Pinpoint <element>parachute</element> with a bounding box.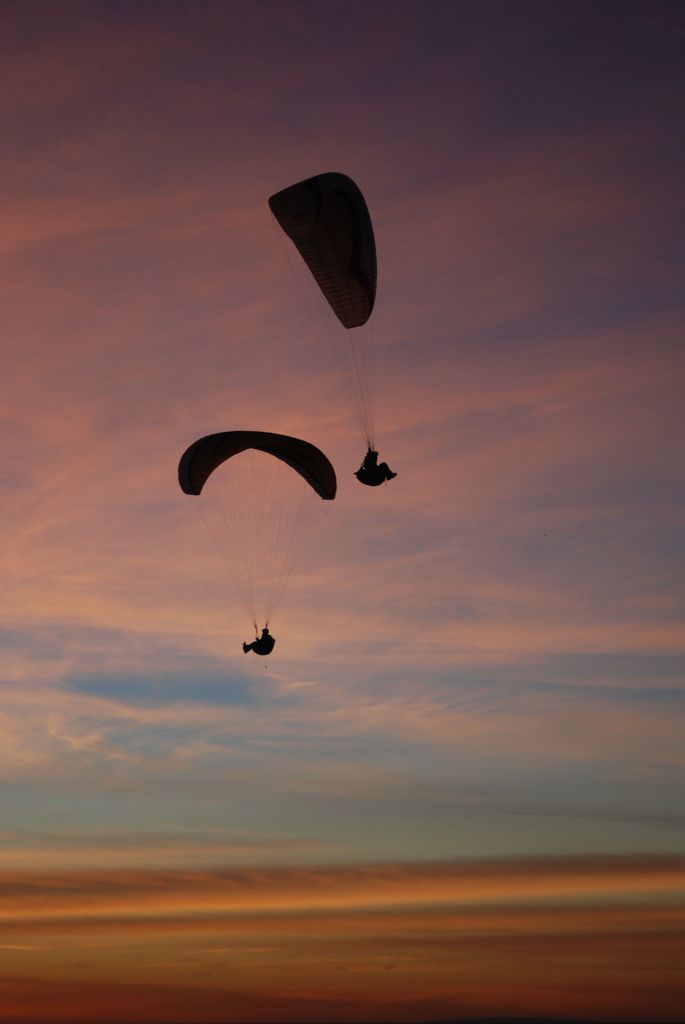
{"x1": 178, "y1": 431, "x2": 334, "y2": 650}.
